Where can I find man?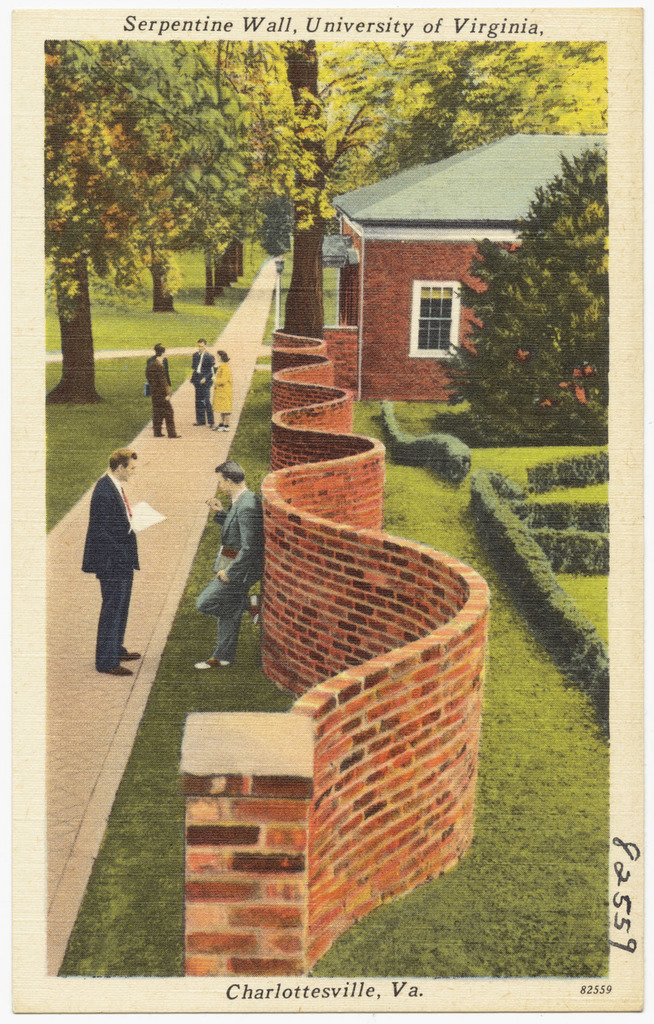
You can find it at bbox=[191, 339, 211, 425].
